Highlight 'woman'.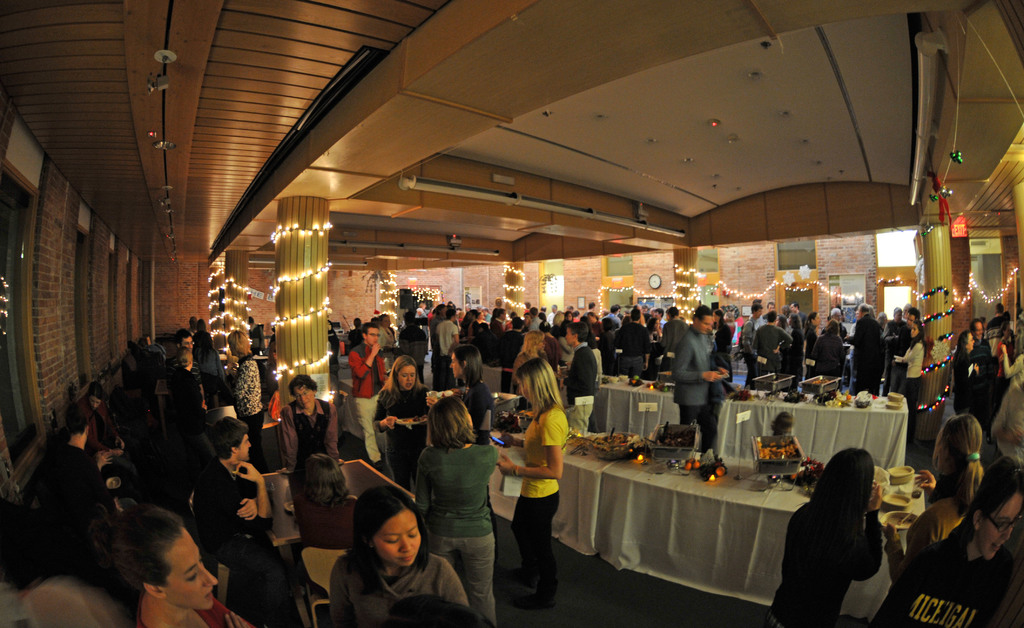
Highlighted region: [412, 399, 505, 627].
